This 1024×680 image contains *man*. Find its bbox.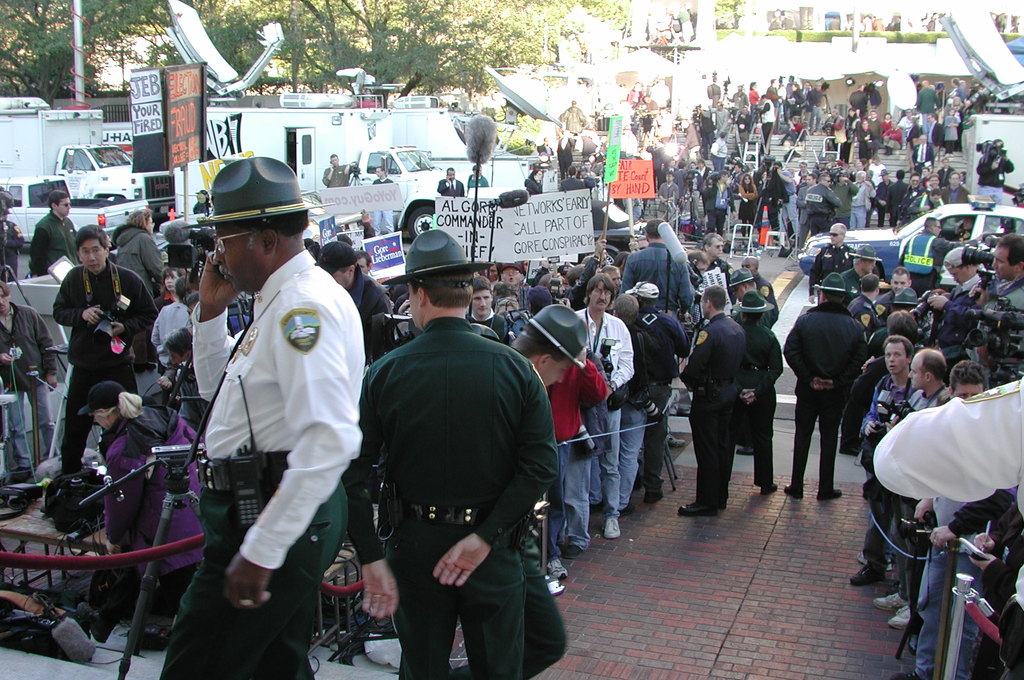
[x1=776, y1=113, x2=814, y2=146].
